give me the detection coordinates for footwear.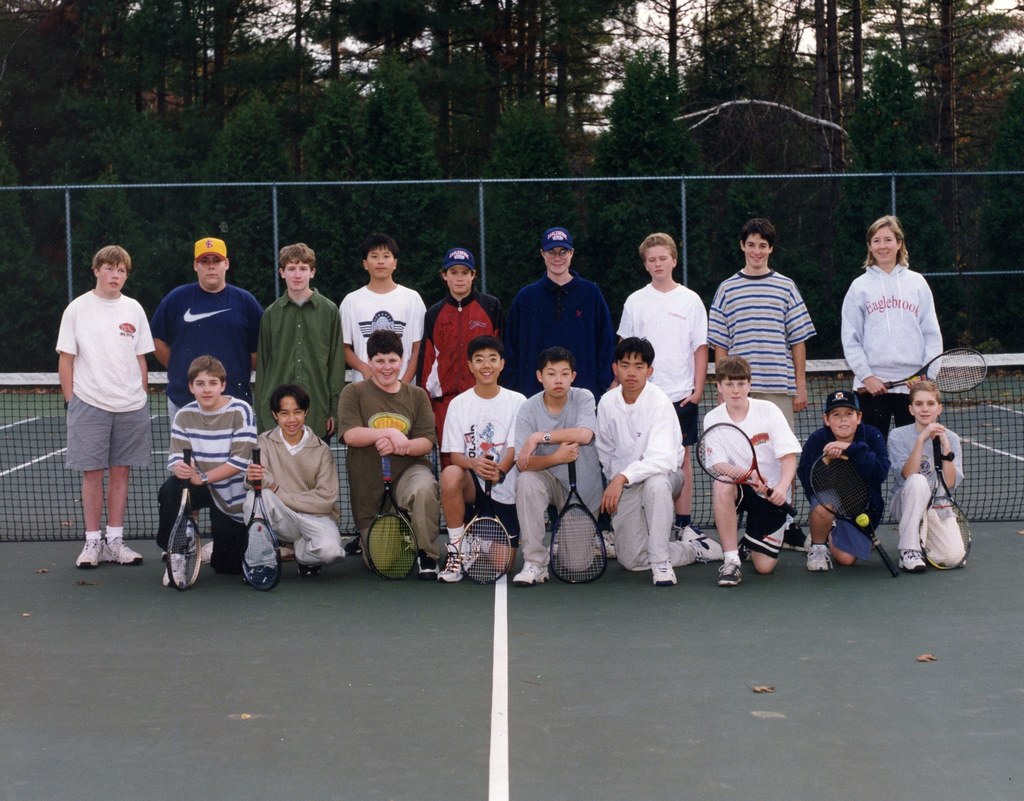
x1=808 y1=543 x2=831 y2=571.
